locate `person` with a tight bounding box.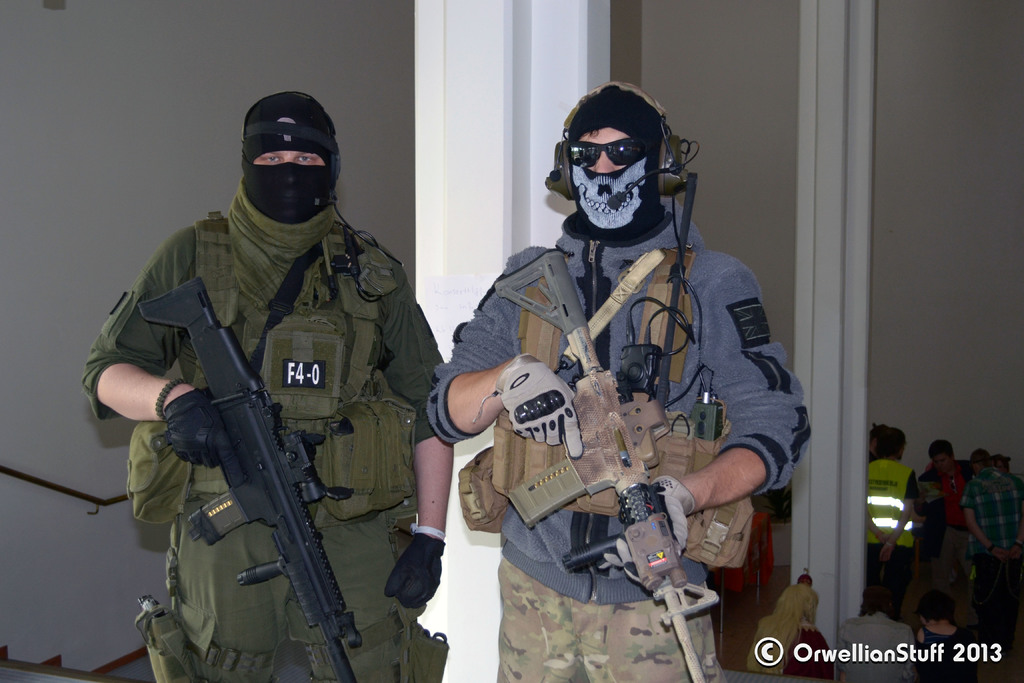
837, 593, 927, 682.
